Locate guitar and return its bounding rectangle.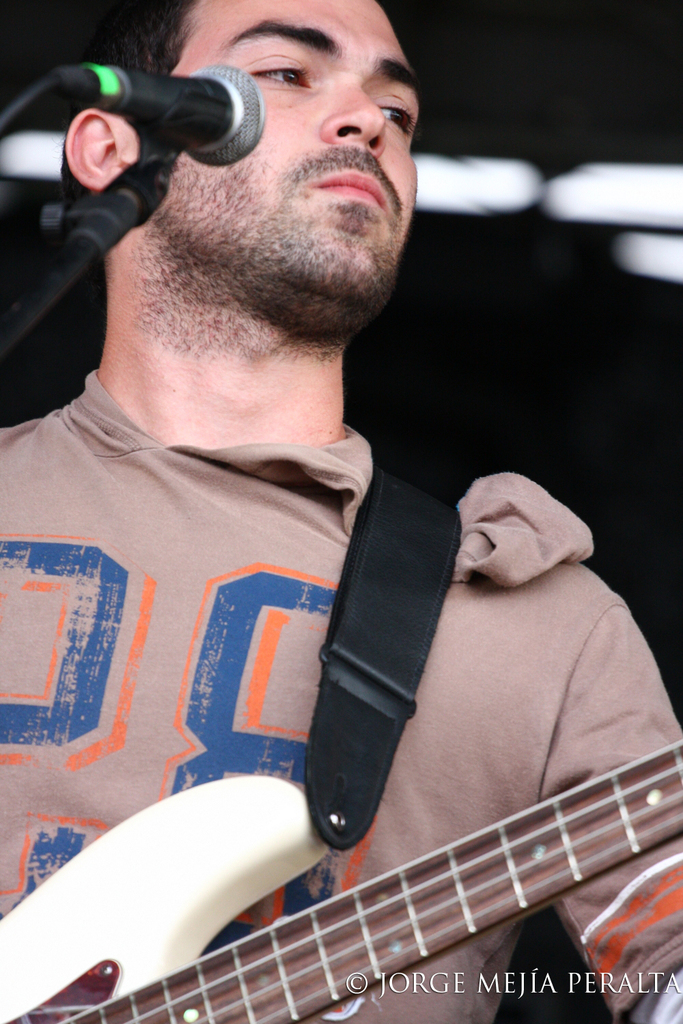
x1=0, y1=477, x2=675, y2=1018.
